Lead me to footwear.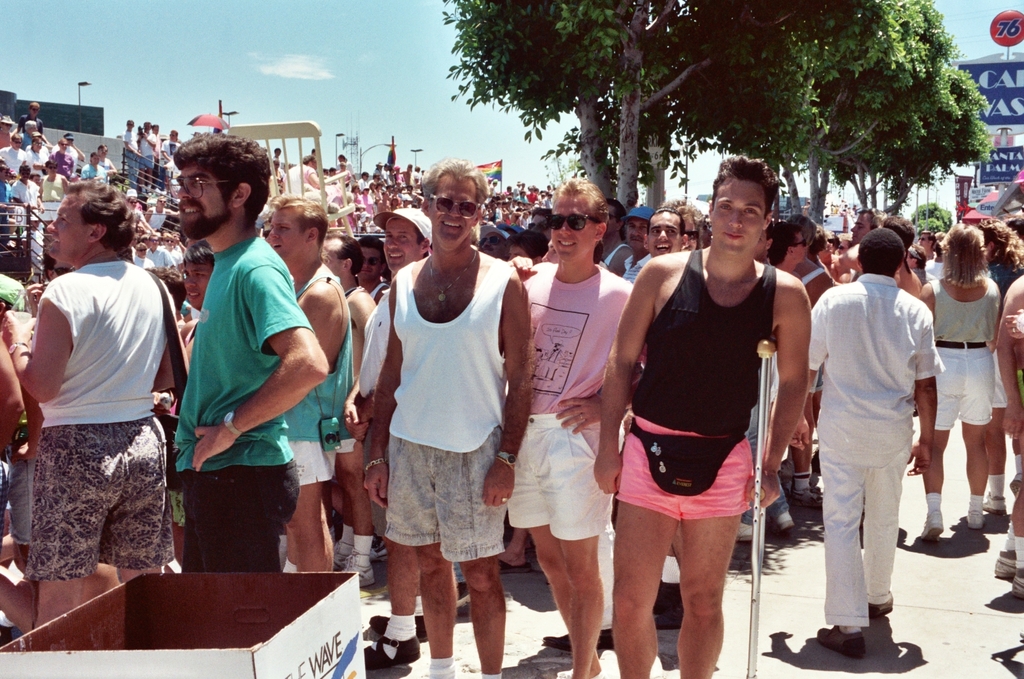
Lead to box(455, 579, 470, 613).
